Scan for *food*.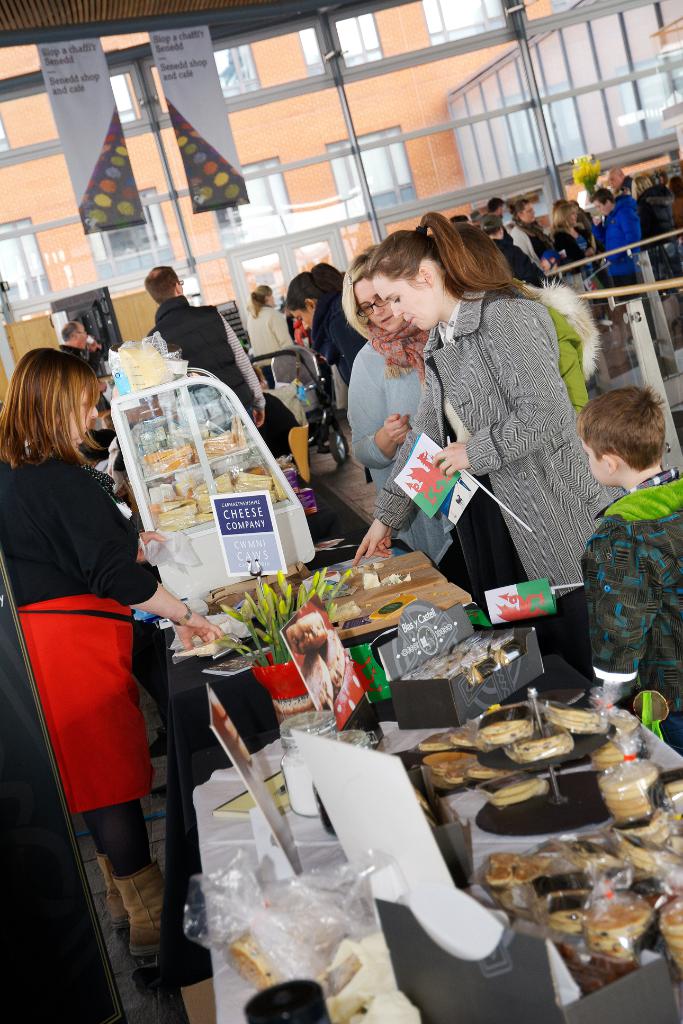
Scan result: [left=464, top=760, right=520, bottom=781].
